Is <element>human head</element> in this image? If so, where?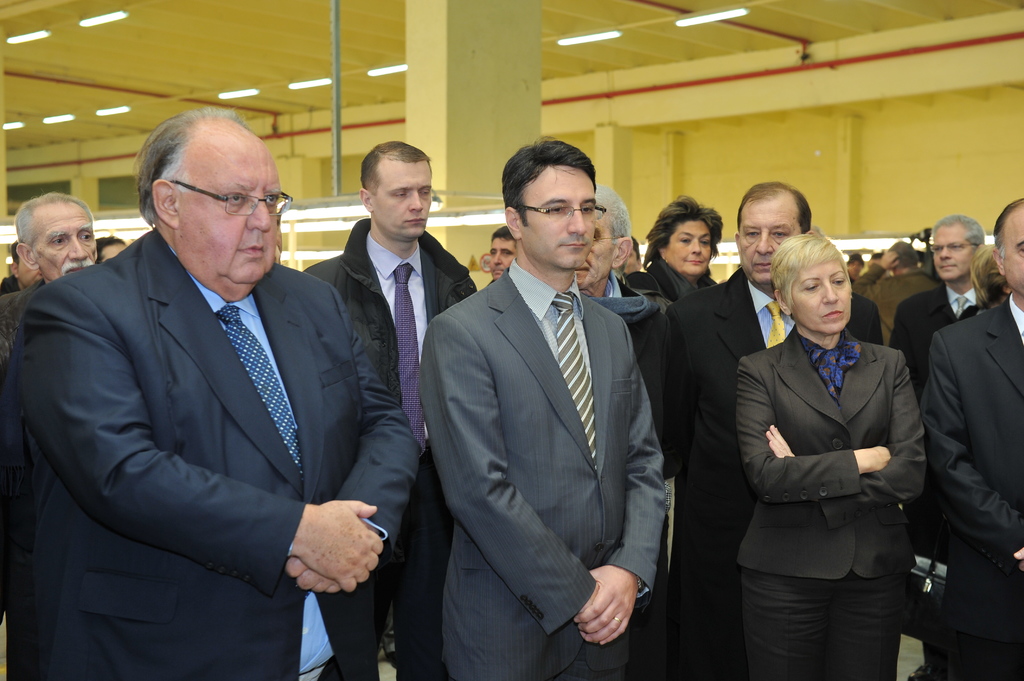
Yes, at bbox=(489, 225, 518, 281).
